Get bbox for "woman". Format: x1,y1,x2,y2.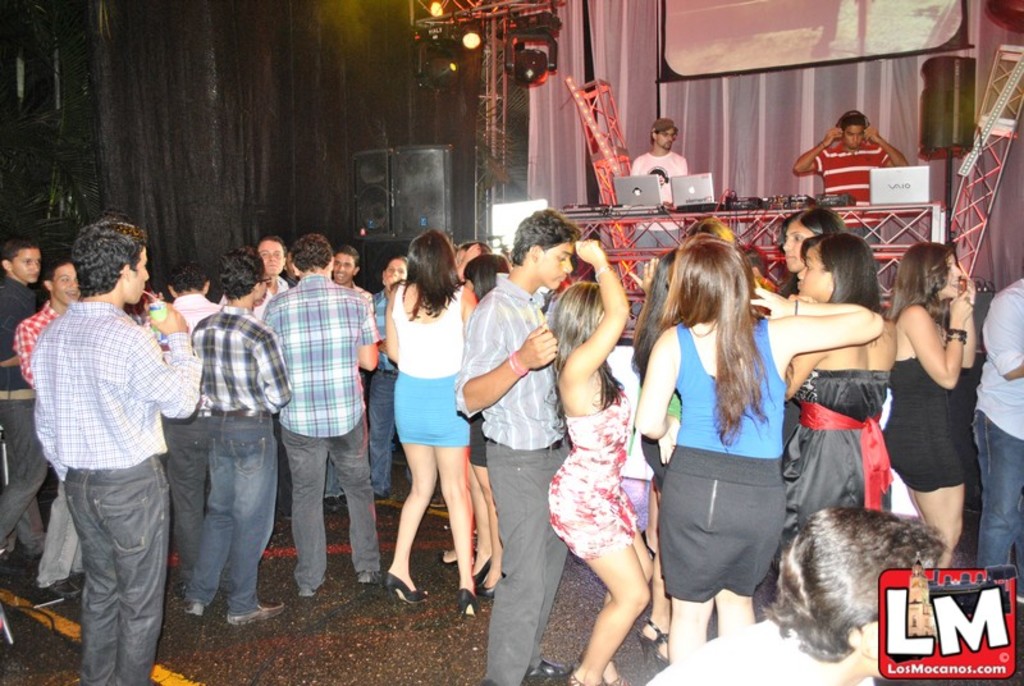
763,229,901,578.
